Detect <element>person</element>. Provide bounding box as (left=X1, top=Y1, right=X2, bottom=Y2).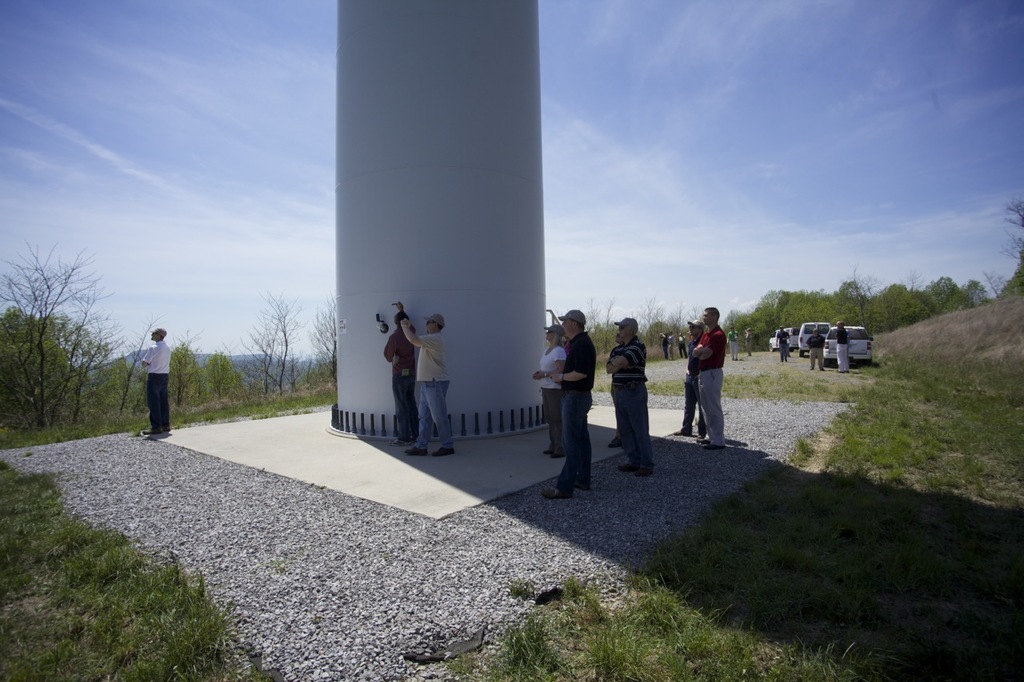
(left=660, top=328, right=668, bottom=360).
